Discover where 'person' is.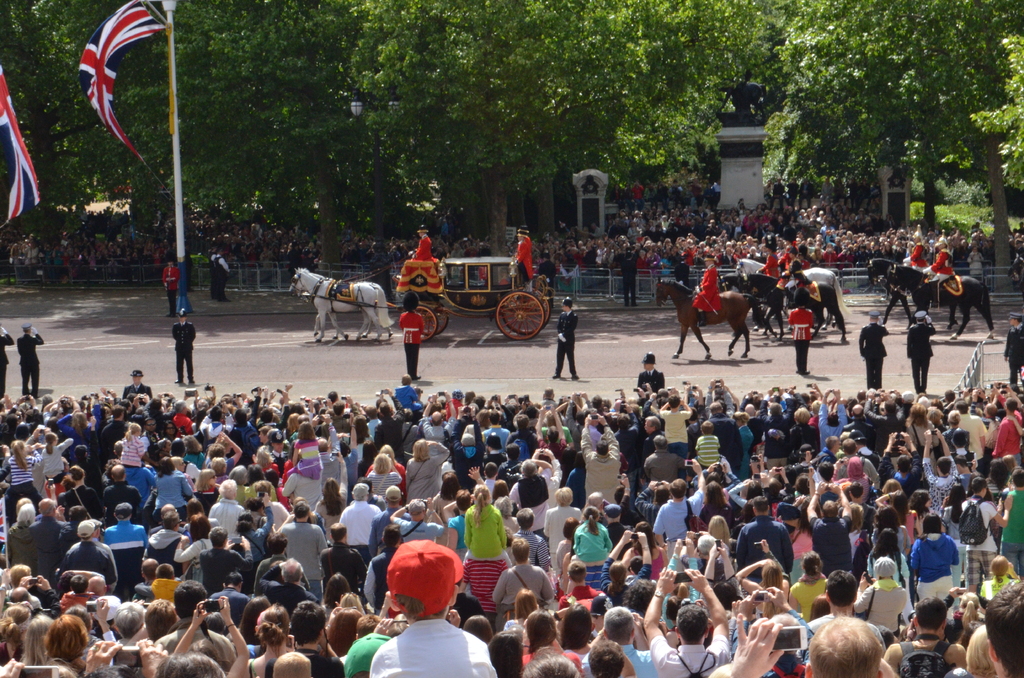
Discovered at <bbox>855, 313, 894, 386</bbox>.
